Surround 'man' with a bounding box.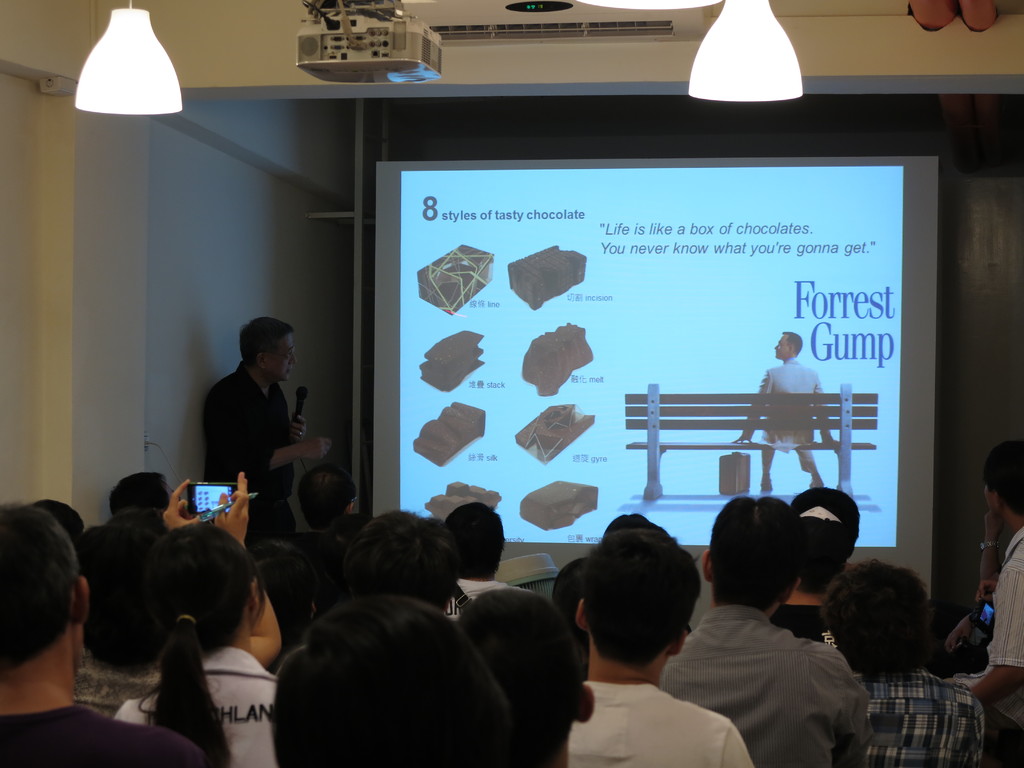
BBox(196, 319, 330, 556).
